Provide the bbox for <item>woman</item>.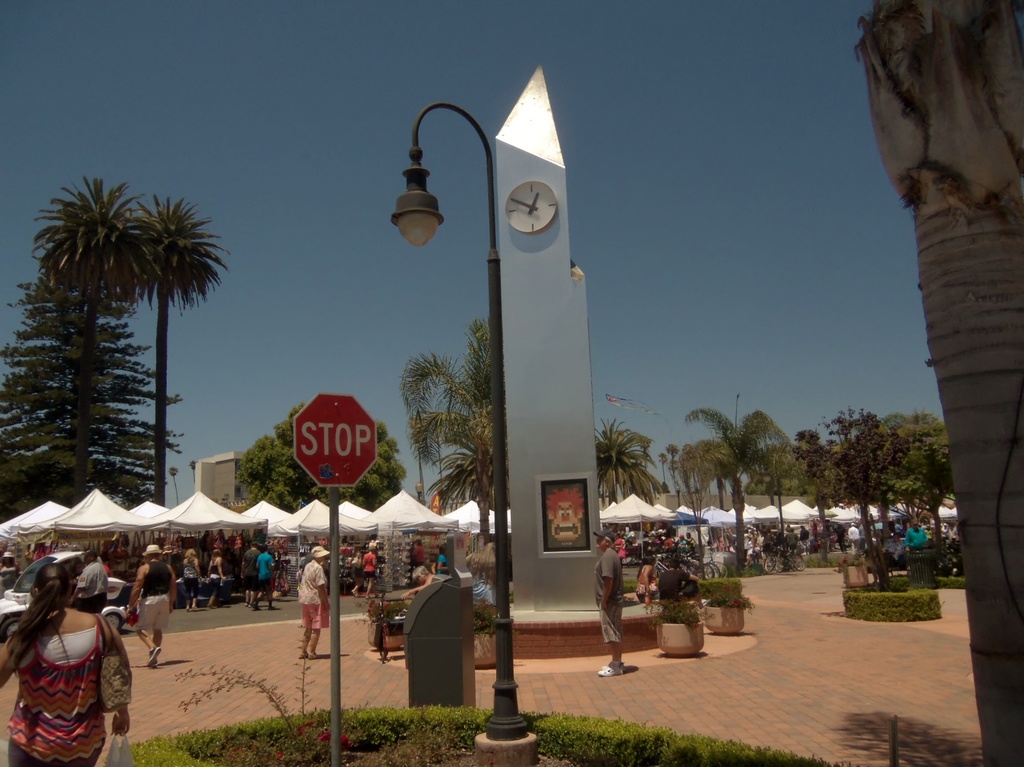
select_region(401, 567, 435, 602).
